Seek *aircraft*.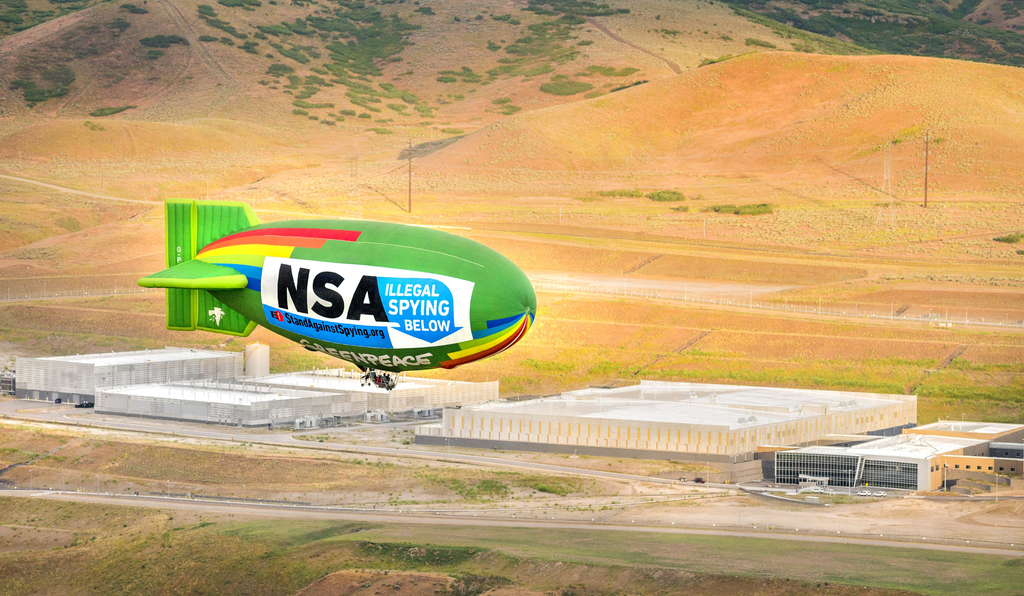
<bbox>134, 201, 514, 383</bbox>.
